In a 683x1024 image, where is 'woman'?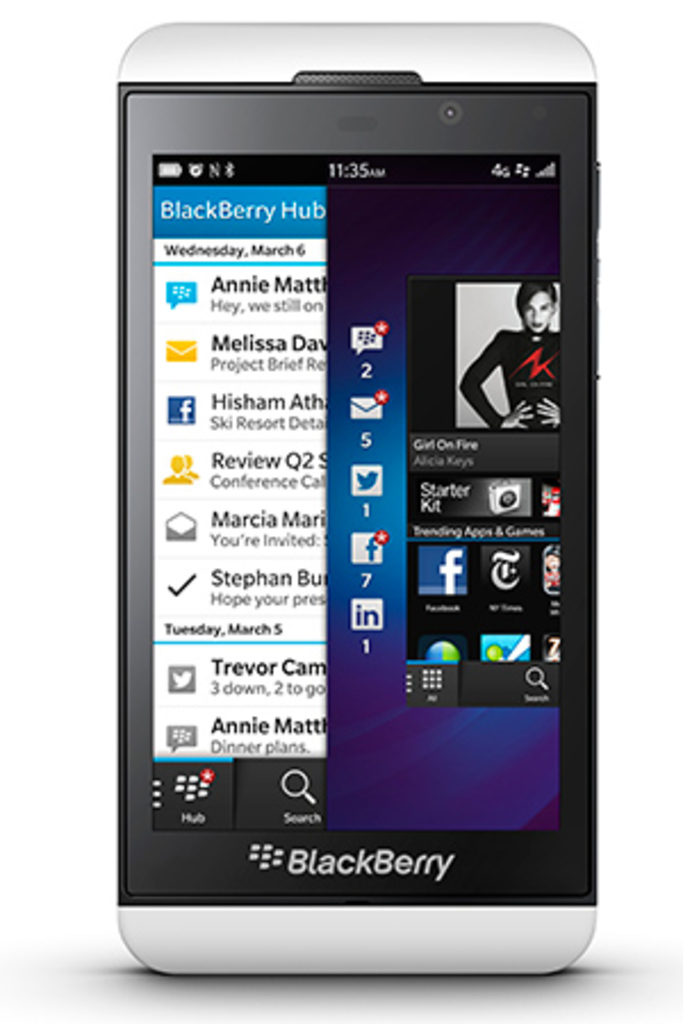
Rect(462, 284, 569, 426).
